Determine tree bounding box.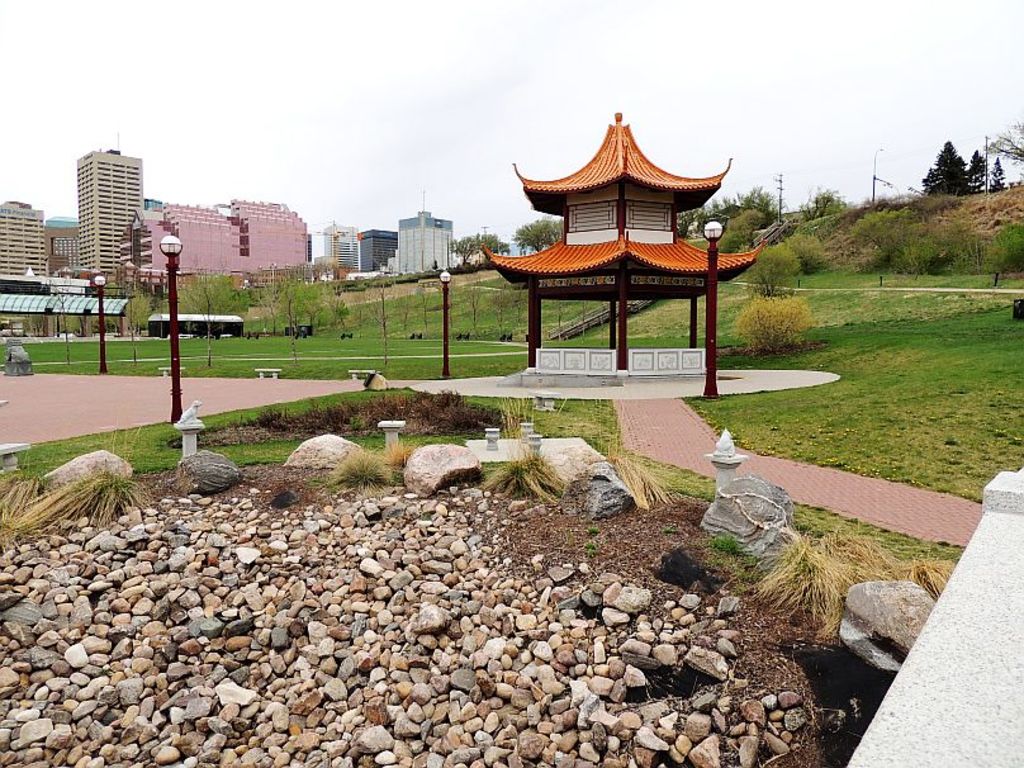
Determined: bbox=(983, 122, 1023, 161).
